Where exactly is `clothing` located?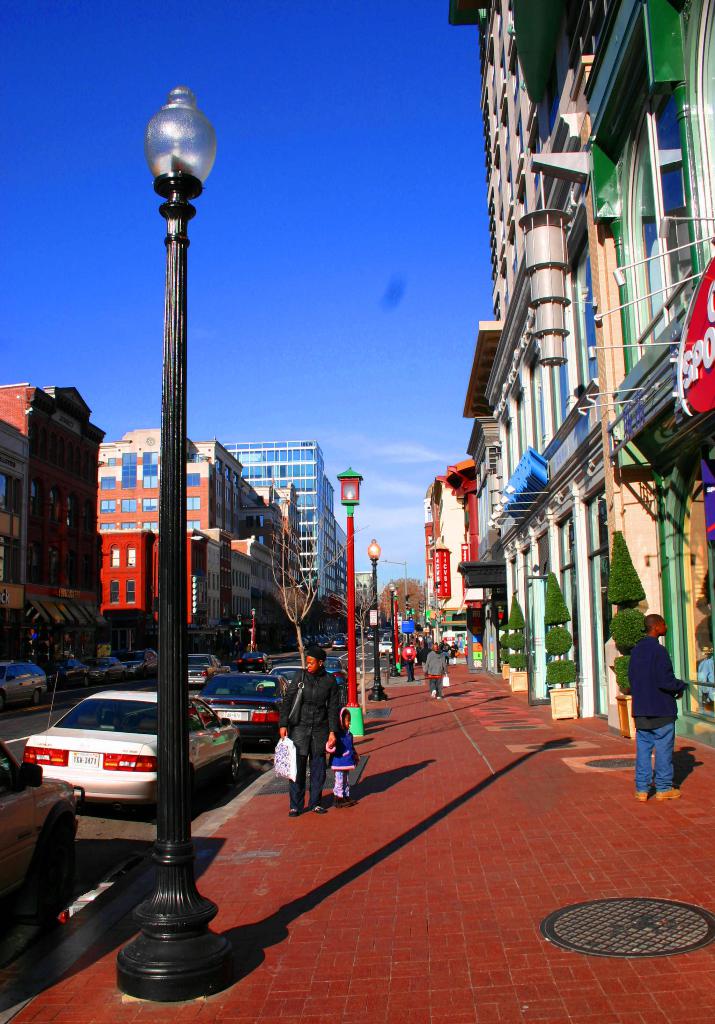
Its bounding box is BBox(423, 640, 448, 692).
